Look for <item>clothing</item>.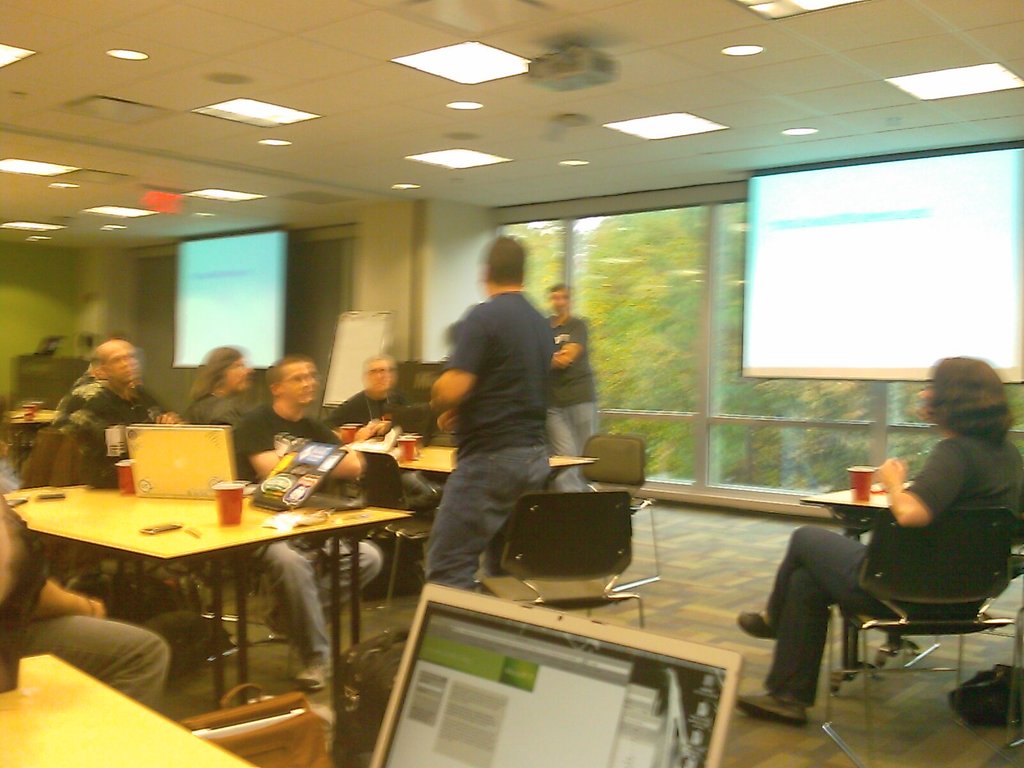
Found: x1=387 y1=399 x2=449 y2=519.
